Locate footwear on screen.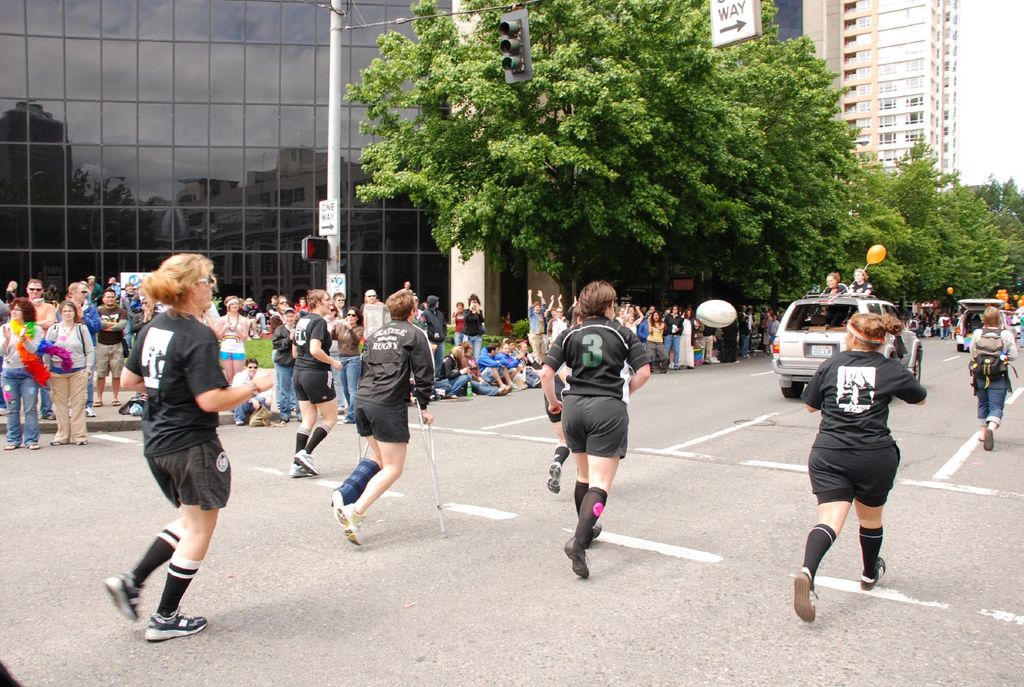
On screen at select_region(335, 501, 362, 548).
